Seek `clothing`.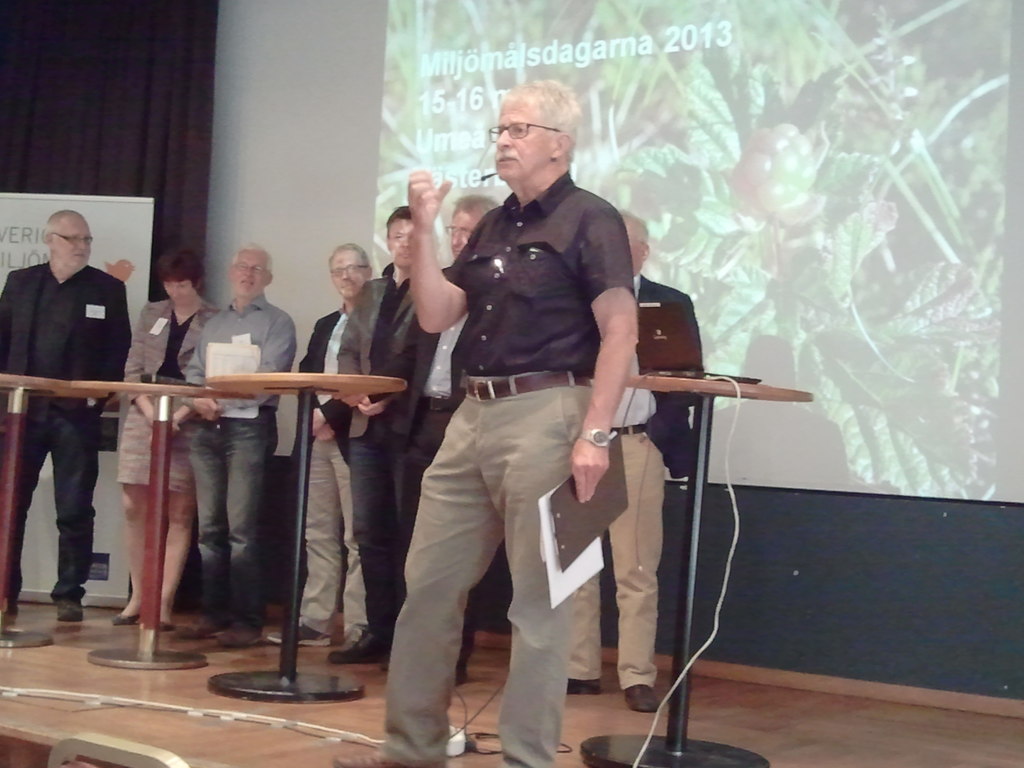
524, 278, 718, 716.
